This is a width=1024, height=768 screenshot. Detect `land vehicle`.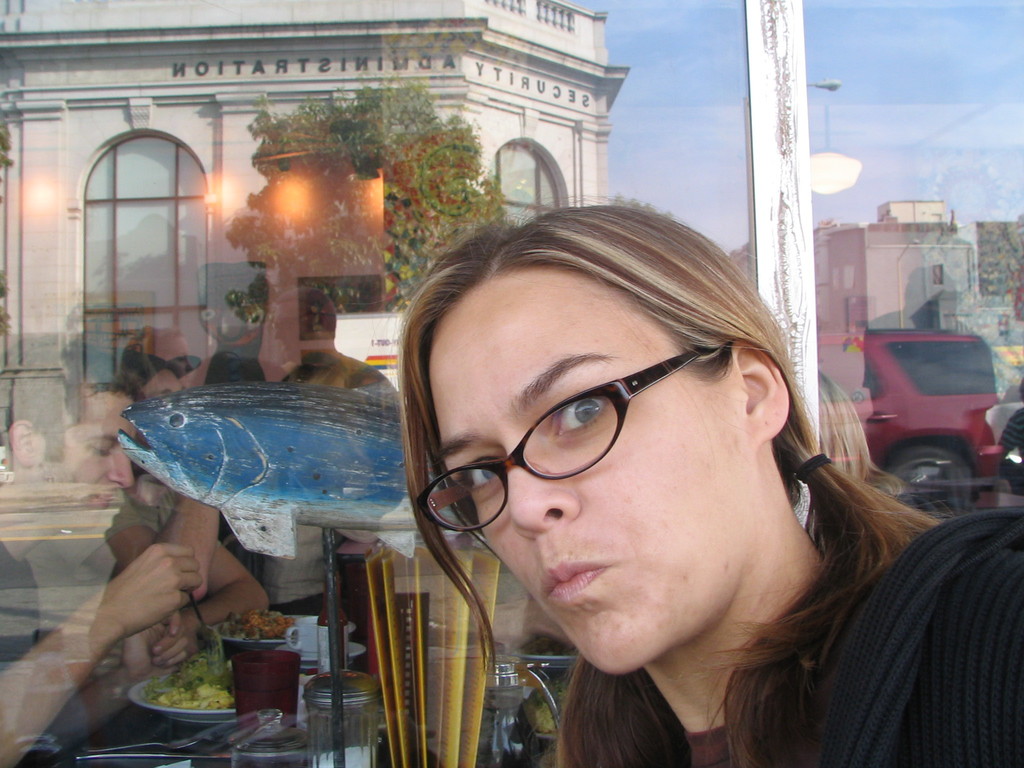
crop(808, 335, 1008, 525).
